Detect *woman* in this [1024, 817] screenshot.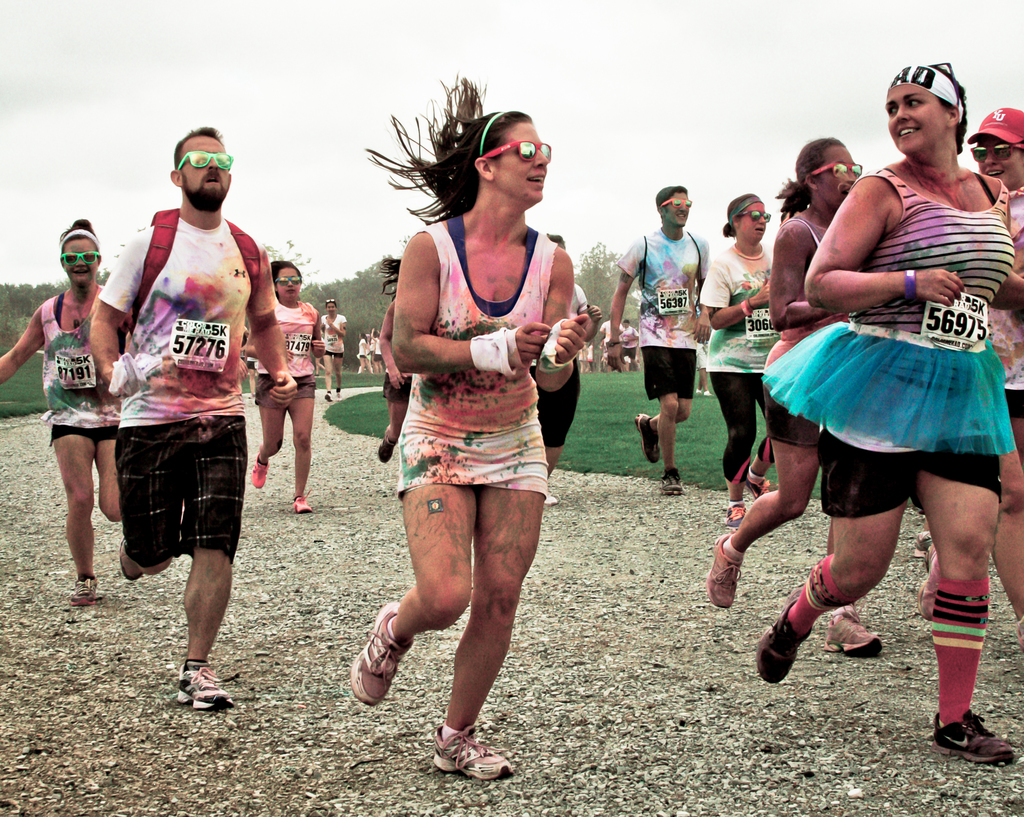
Detection: crop(241, 256, 326, 513).
